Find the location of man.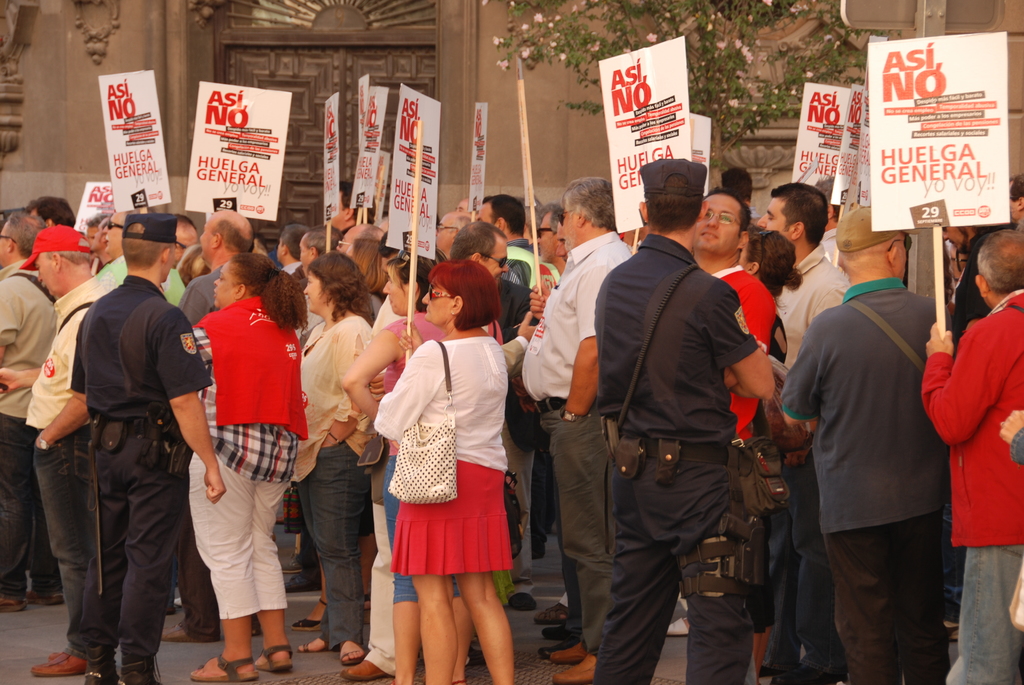
Location: pyautogui.locateOnScreen(780, 206, 957, 684).
